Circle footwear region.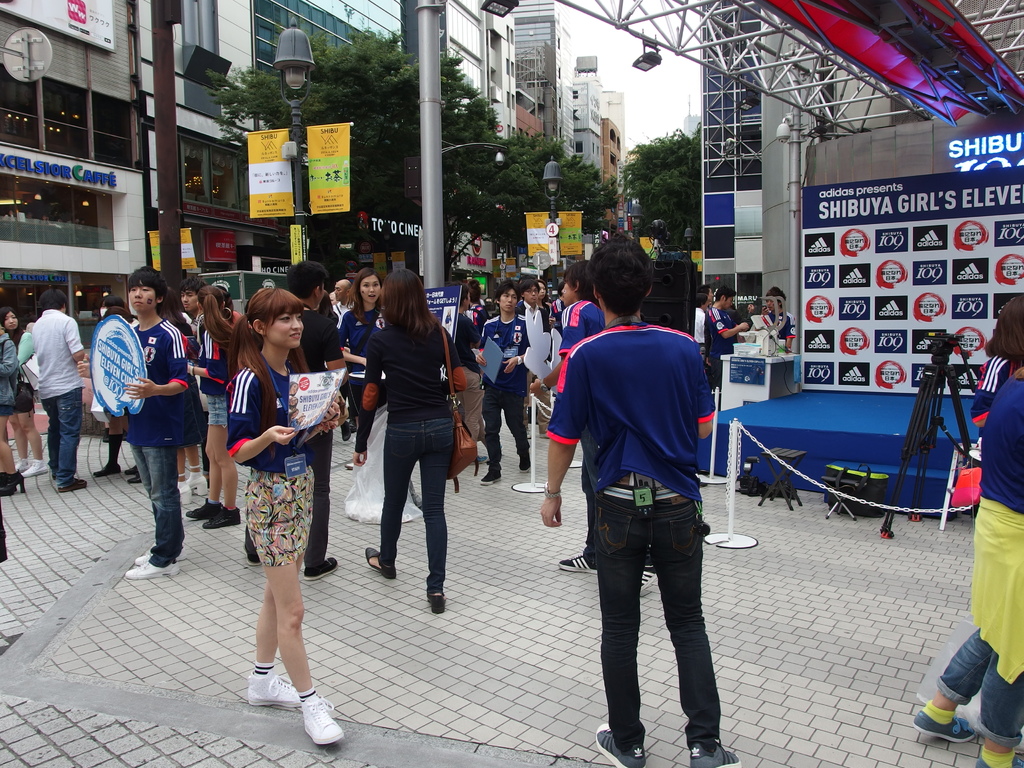
Region: region(300, 691, 340, 743).
